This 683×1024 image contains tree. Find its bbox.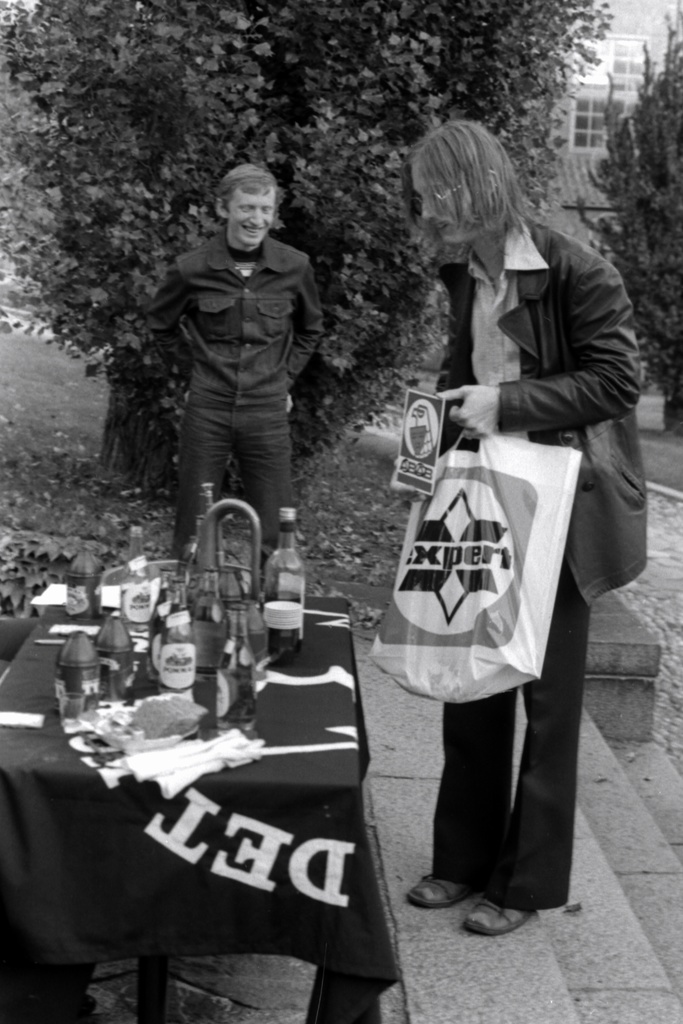
detection(570, 3, 682, 437).
